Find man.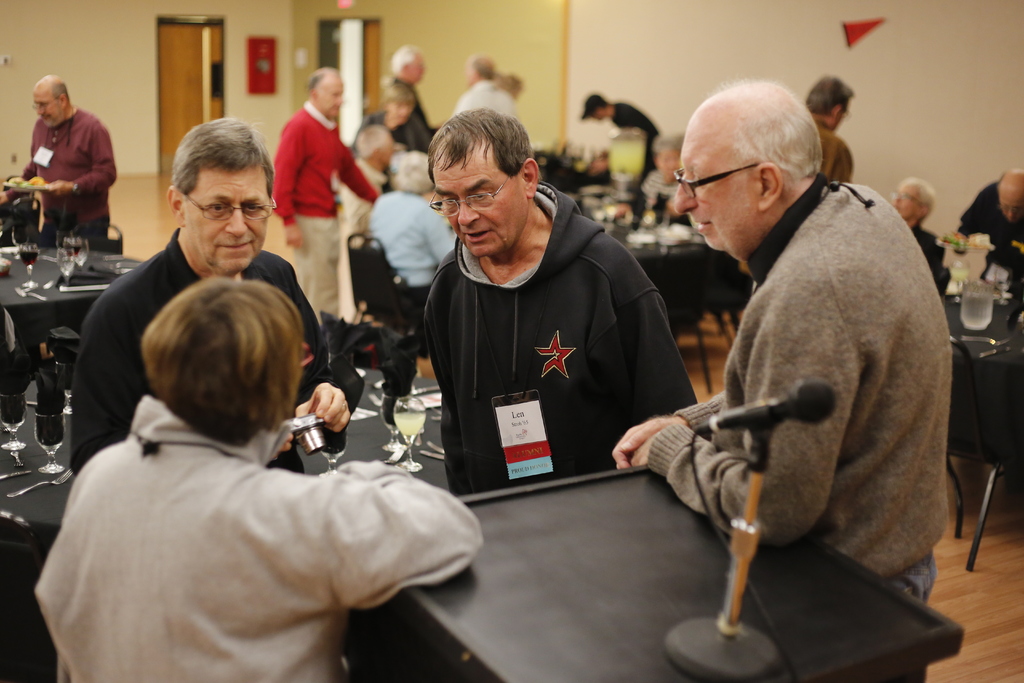
select_region(891, 169, 939, 278).
